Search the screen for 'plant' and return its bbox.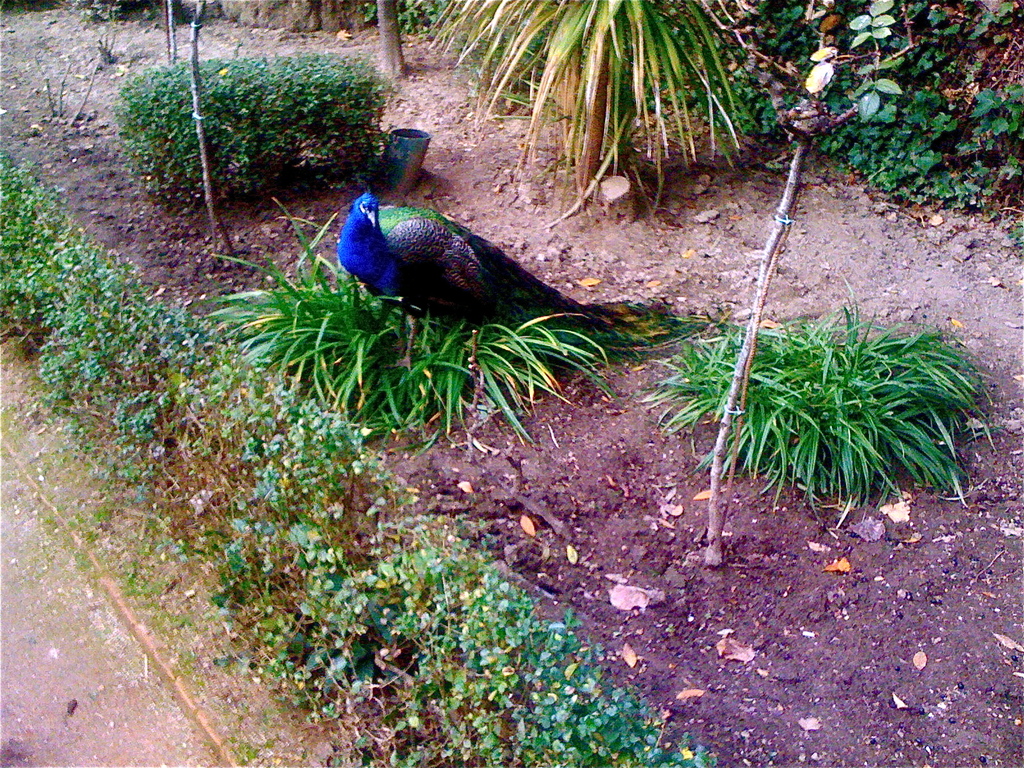
Found: left=0, top=3, right=33, bottom=36.
